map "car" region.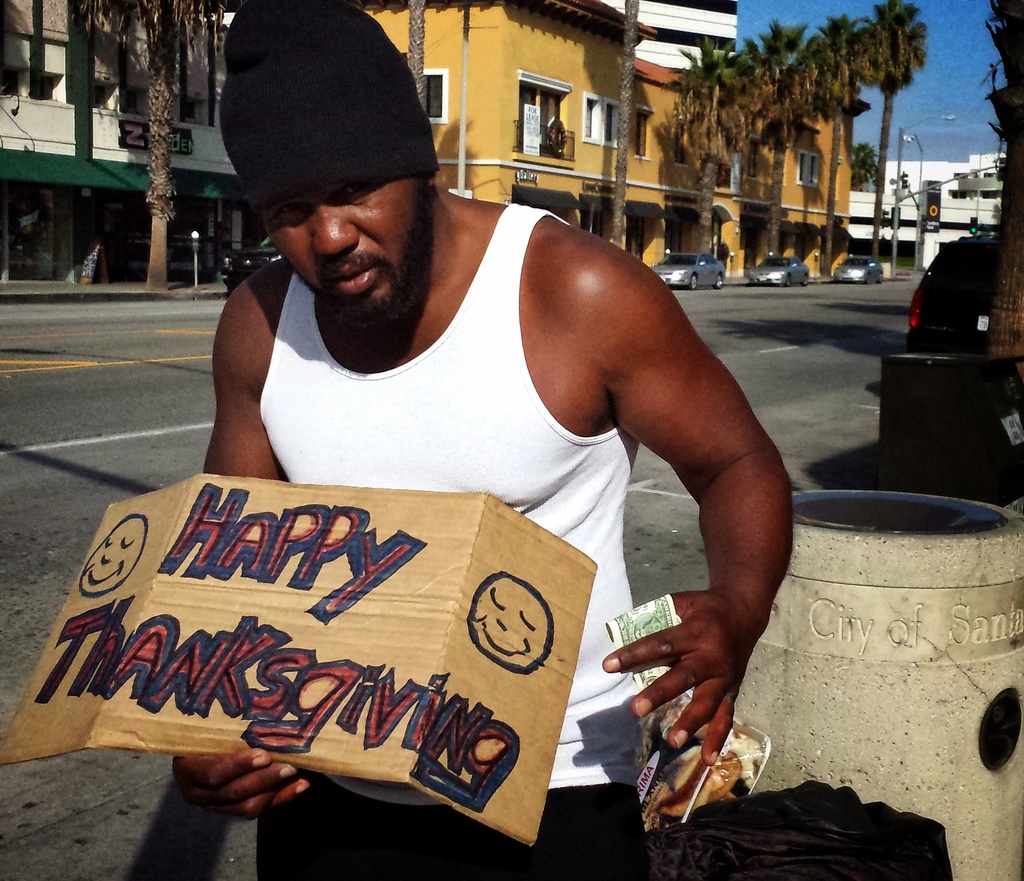
Mapped to rect(746, 253, 812, 286).
